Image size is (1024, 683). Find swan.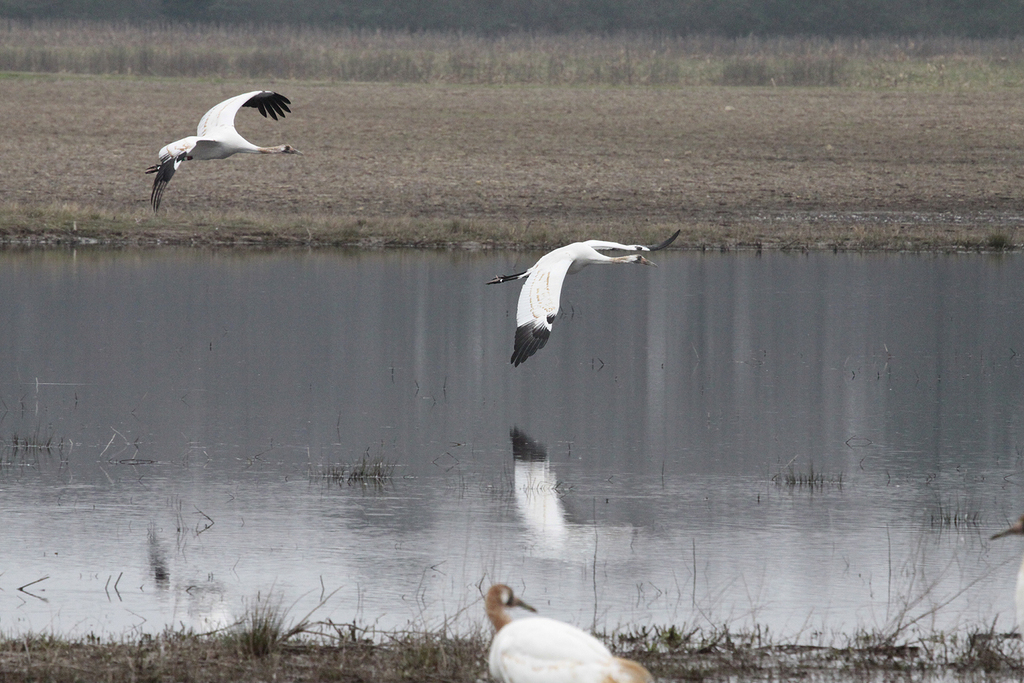
bbox=(142, 87, 304, 211).
